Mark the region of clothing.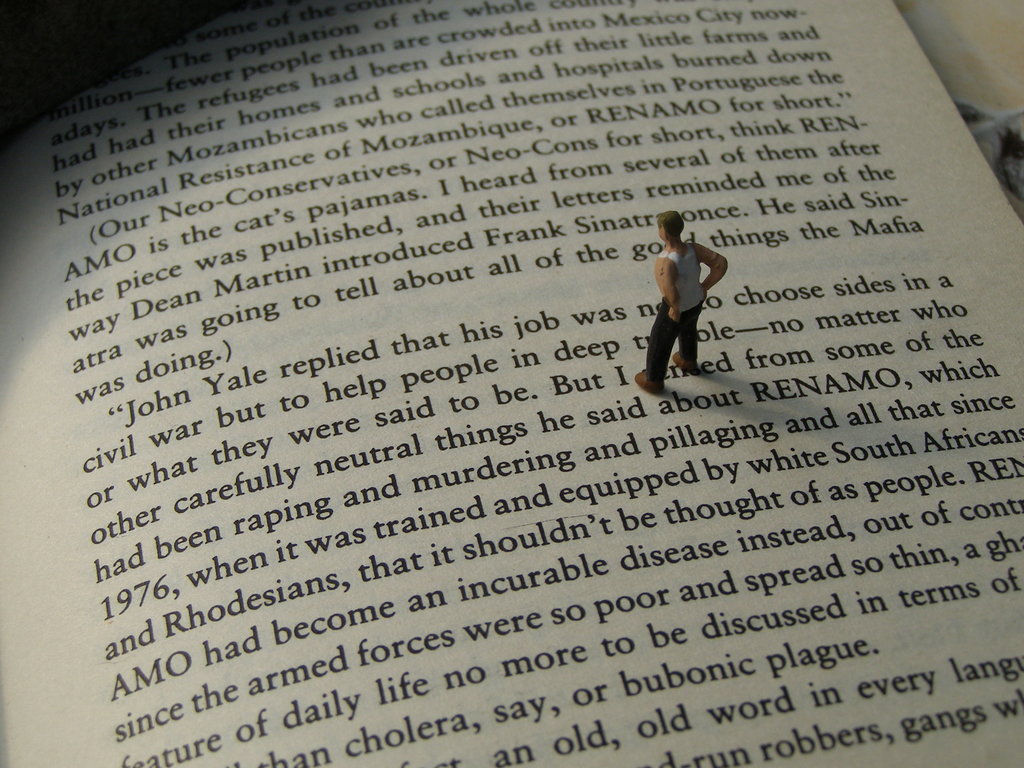
Region: (left=642, top=243, right=709, bottom=374).
